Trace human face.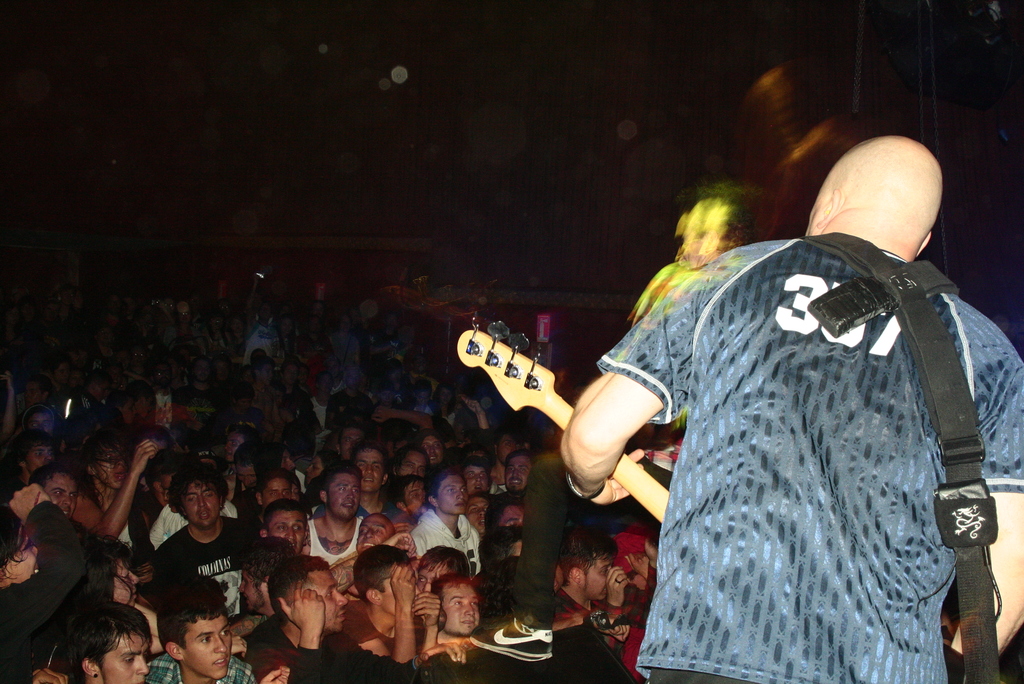
Traced to 446/589/481/630.
